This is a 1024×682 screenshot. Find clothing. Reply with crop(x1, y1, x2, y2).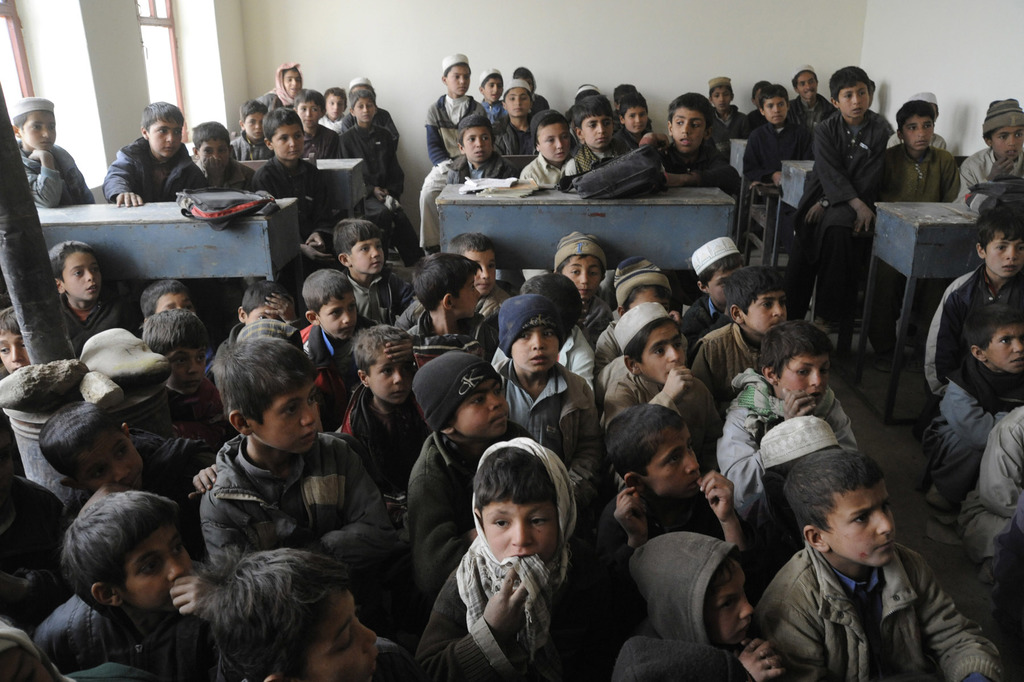
crop(920, 270, 1023, 400).
